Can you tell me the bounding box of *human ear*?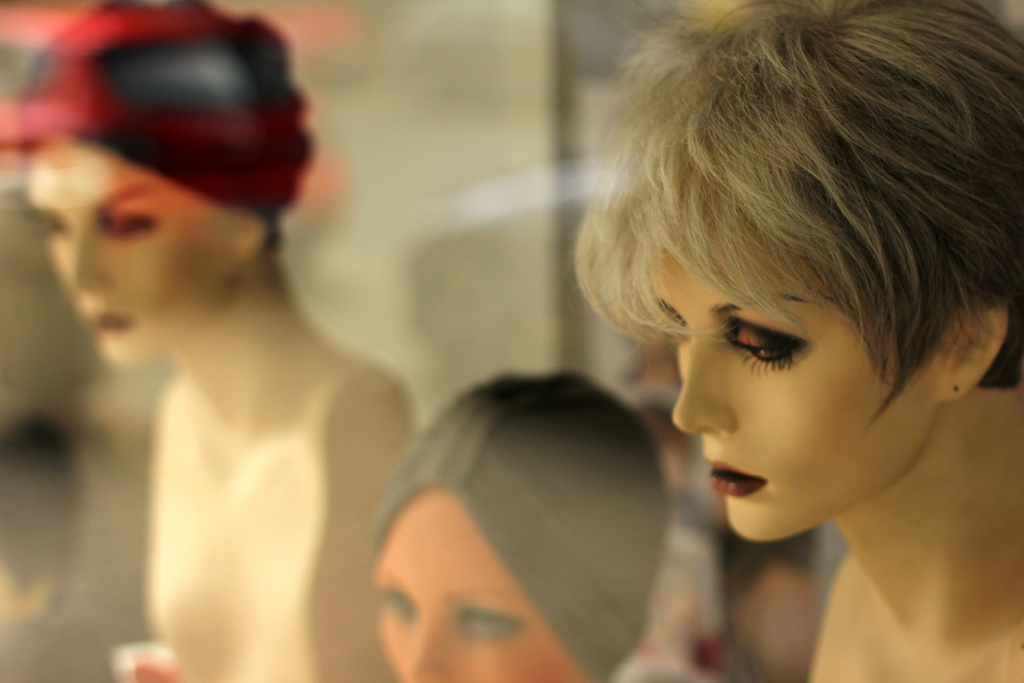
<box>230,210,273,258</box>.
